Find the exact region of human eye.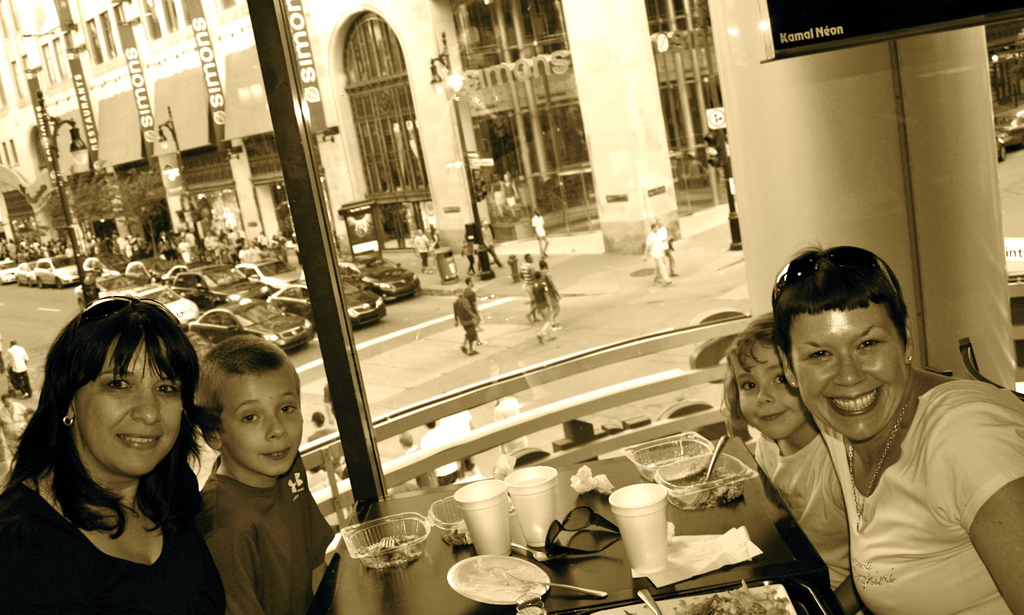
Exact region: (x1=154, y1=381, x2=180, y2=397).
